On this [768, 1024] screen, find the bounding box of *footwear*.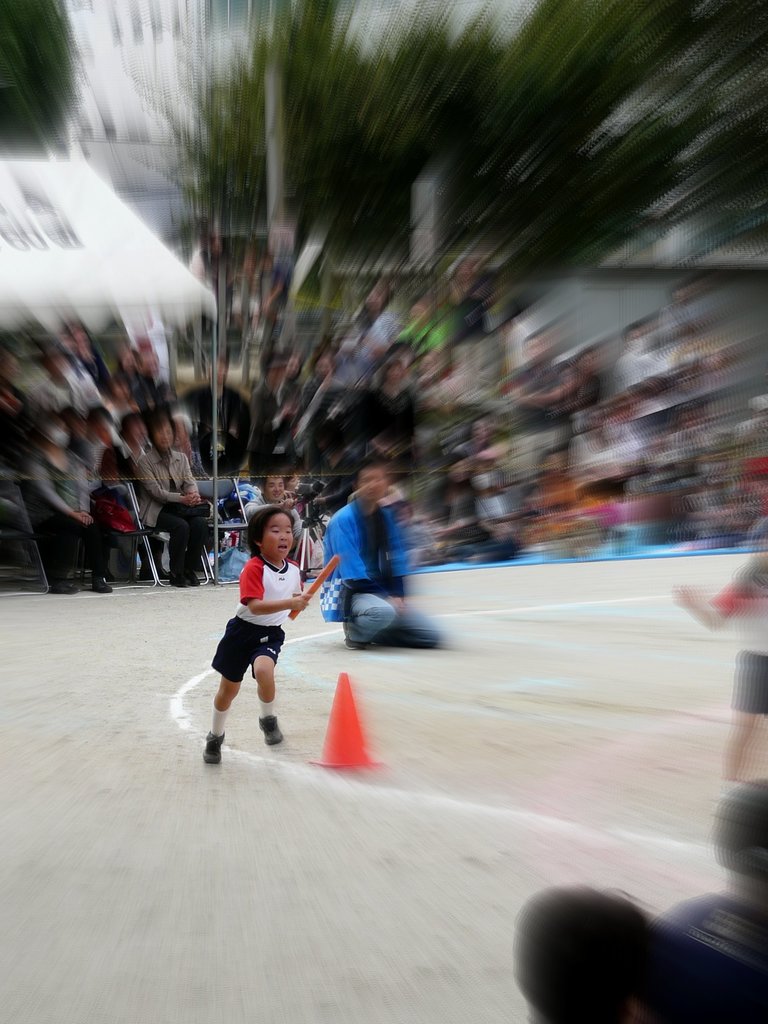
Bounding box: 202, 736, 230, 765.
